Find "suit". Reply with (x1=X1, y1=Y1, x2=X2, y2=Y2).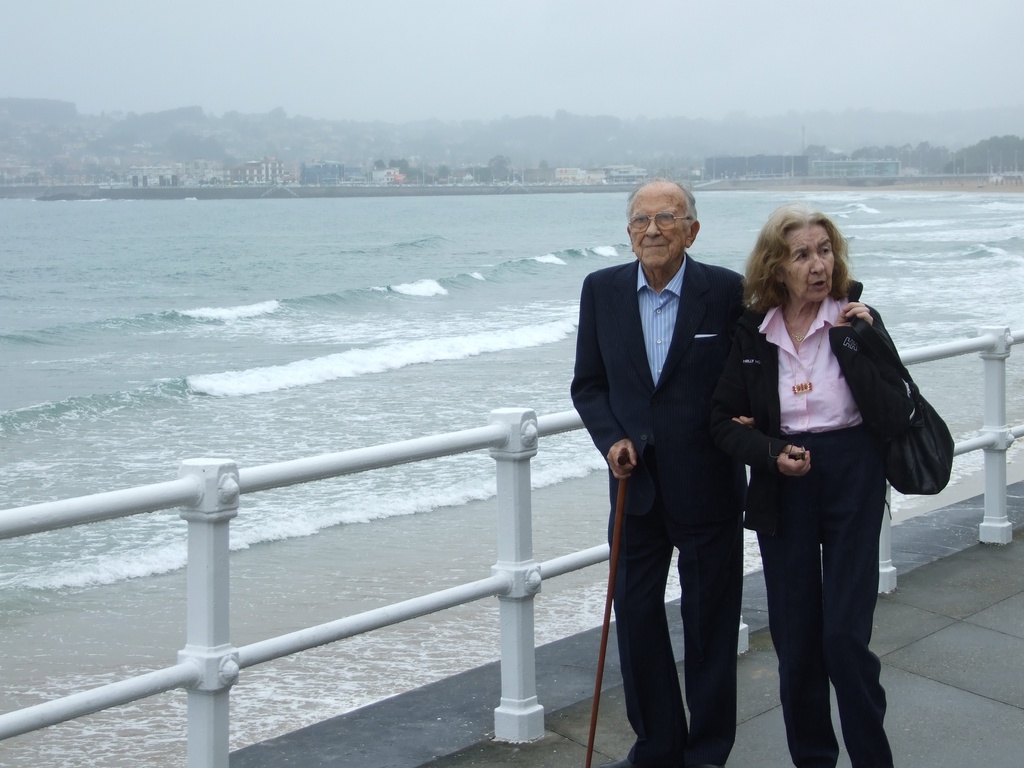
(x1=721, y1=287, x2=927, y2=767).
